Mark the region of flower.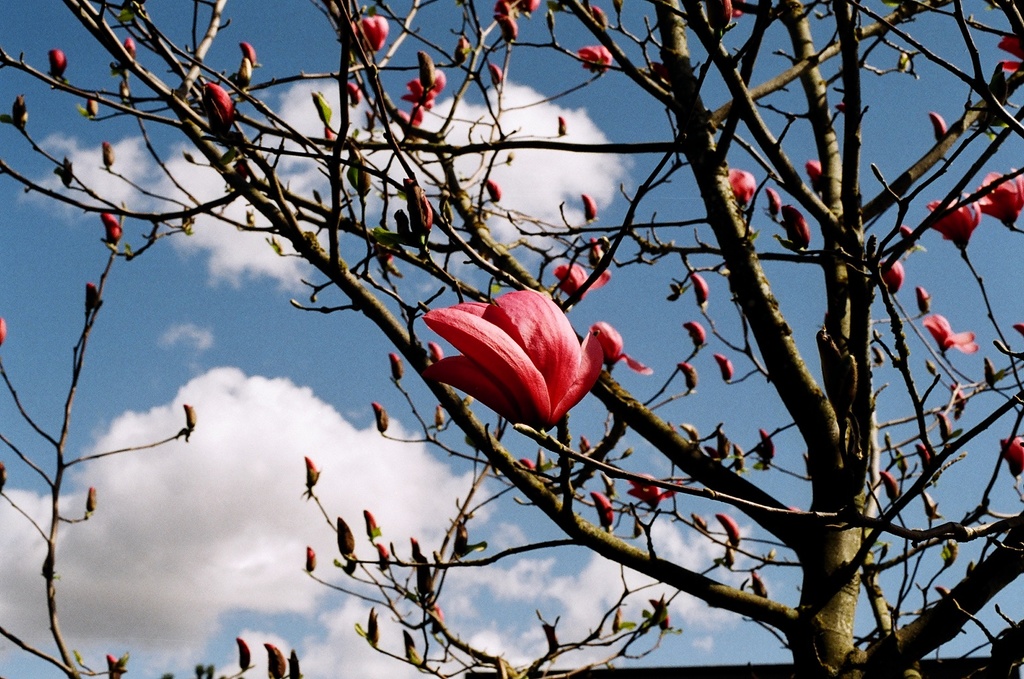
Region: bbox=[43, 50, 64, 78].
